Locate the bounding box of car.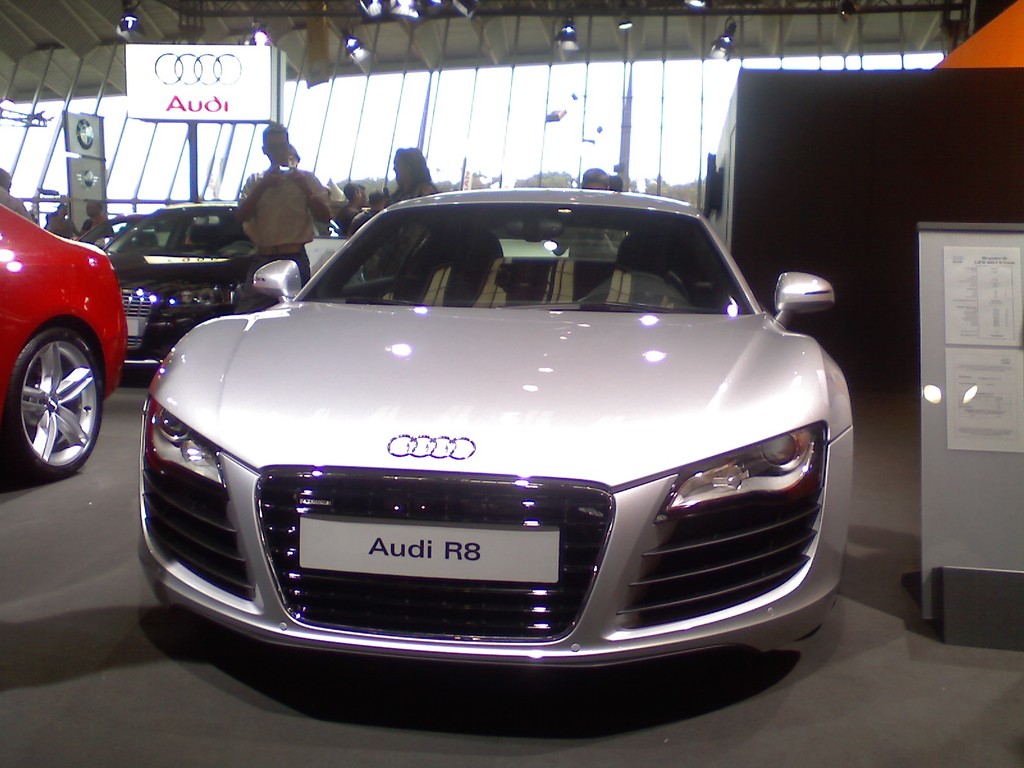
Bounding box: [0,204,129,479].
